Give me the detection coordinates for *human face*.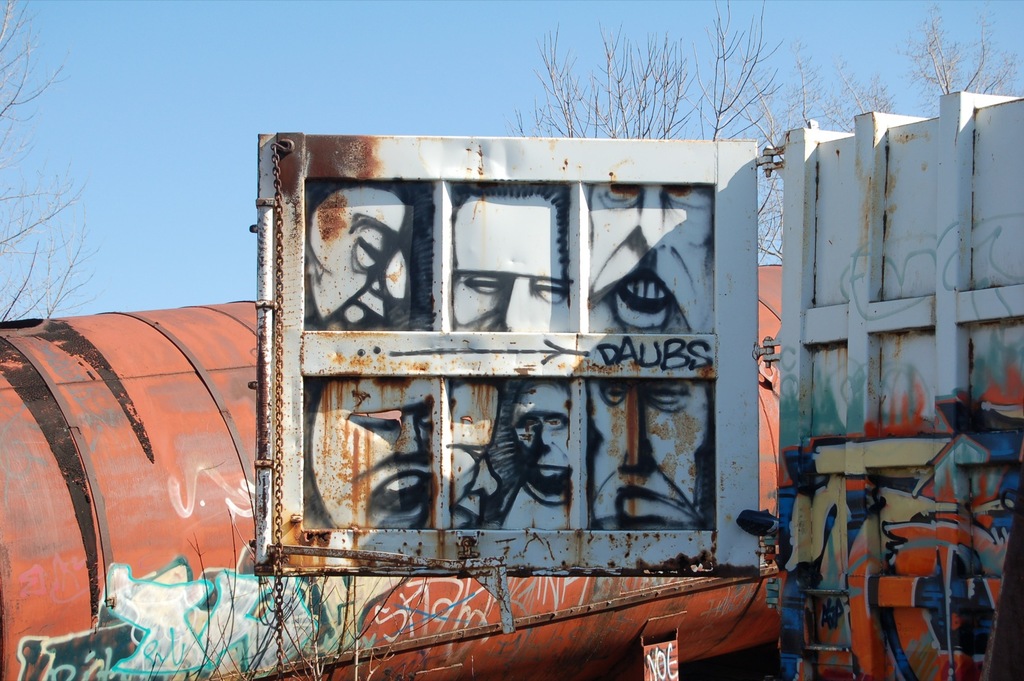
306,377,429,523.
